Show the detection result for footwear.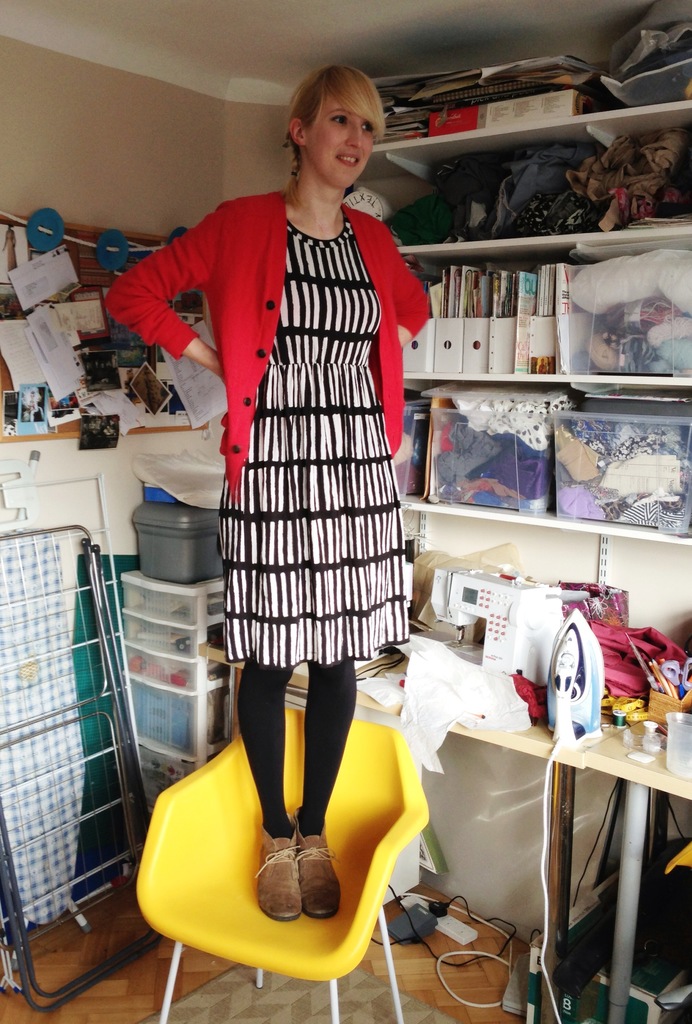
{"x1": 247, "y1": 816, "x2": 303, "y2": 918}.
